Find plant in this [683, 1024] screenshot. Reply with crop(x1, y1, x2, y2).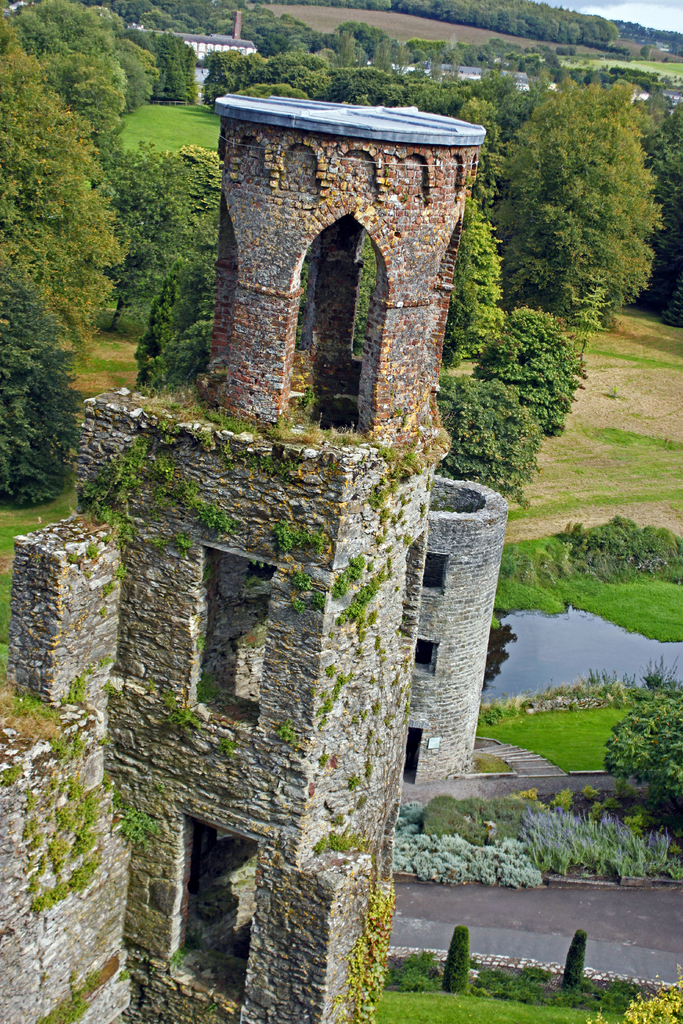
crop(355, 793, 369, 815).
